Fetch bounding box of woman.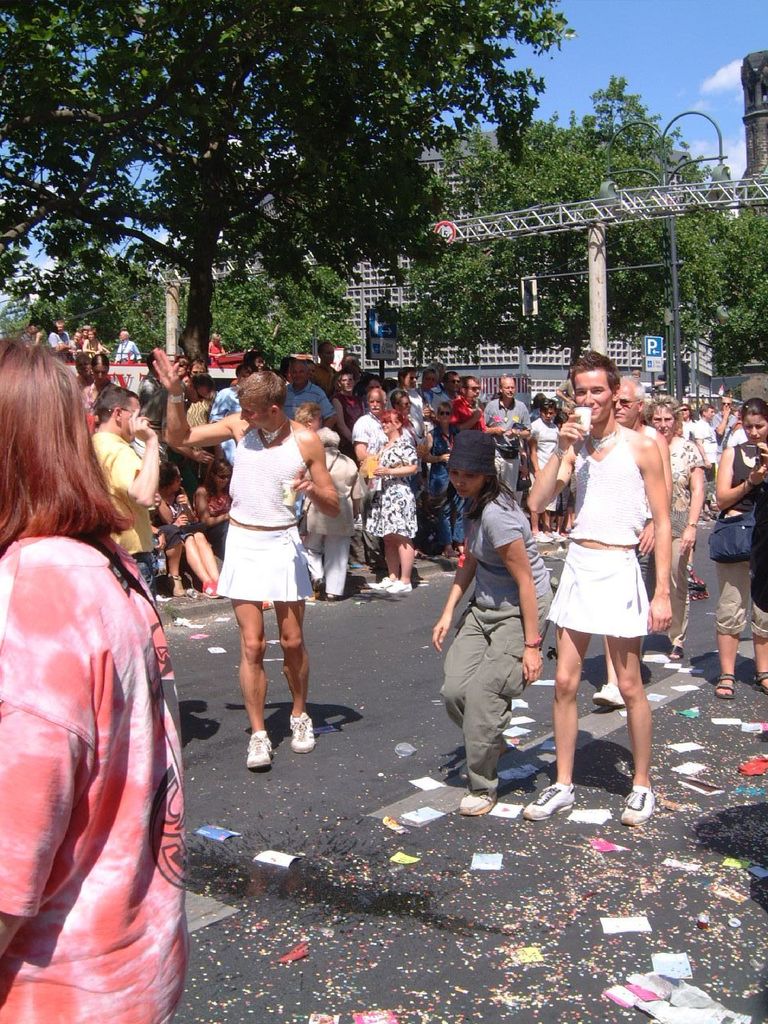
Bbox: 709/392/767/704.
